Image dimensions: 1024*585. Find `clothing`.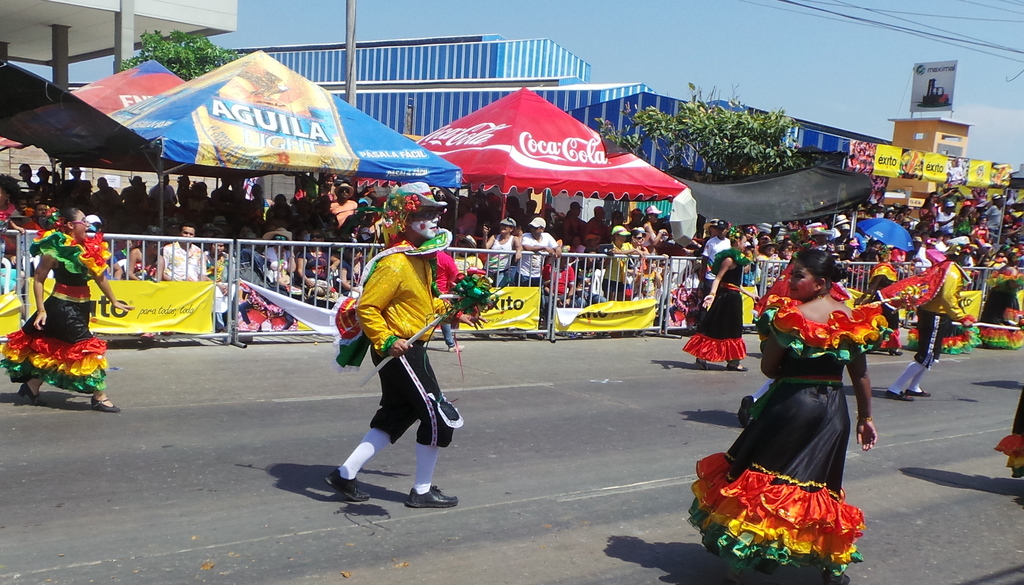
BBox(528, 210, 546, 232).
